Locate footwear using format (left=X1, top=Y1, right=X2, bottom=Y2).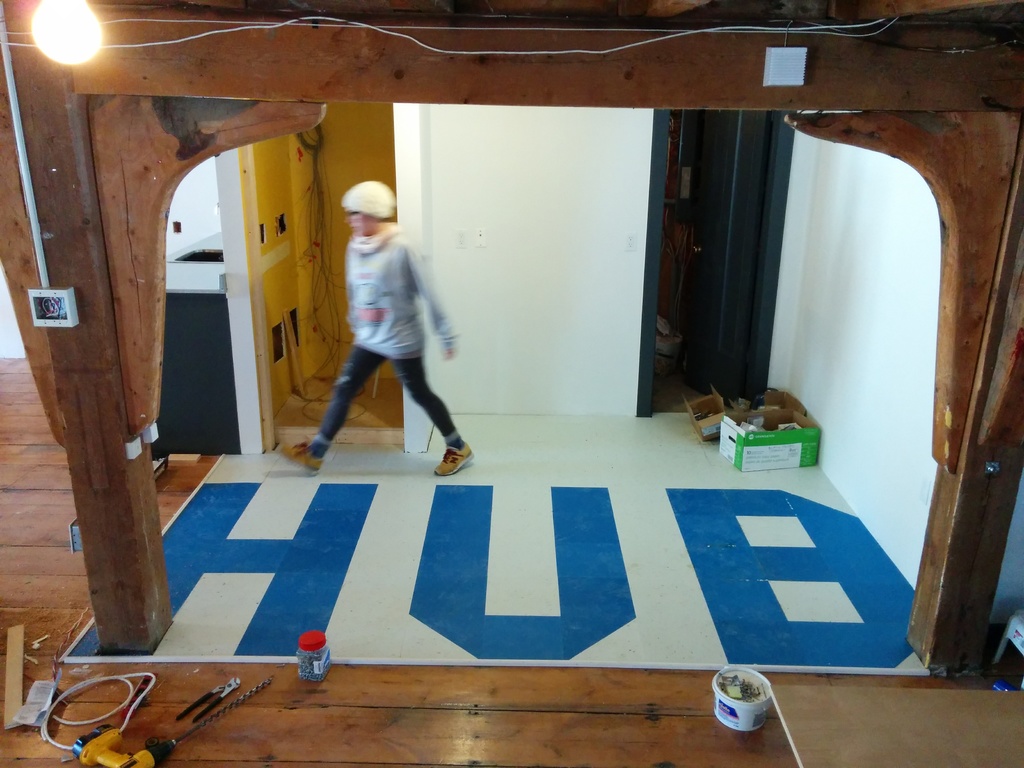
(left=272, top=442, right=320, bottom=474).
